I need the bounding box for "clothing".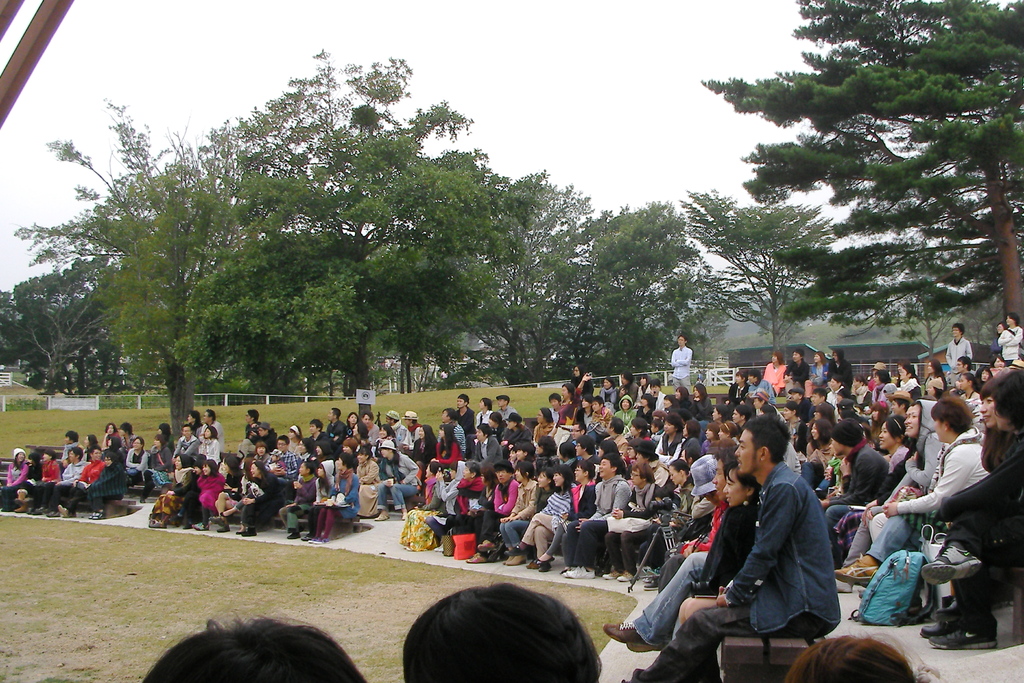
Here it is: (left=657, top=427, right=689, bottom=458).
